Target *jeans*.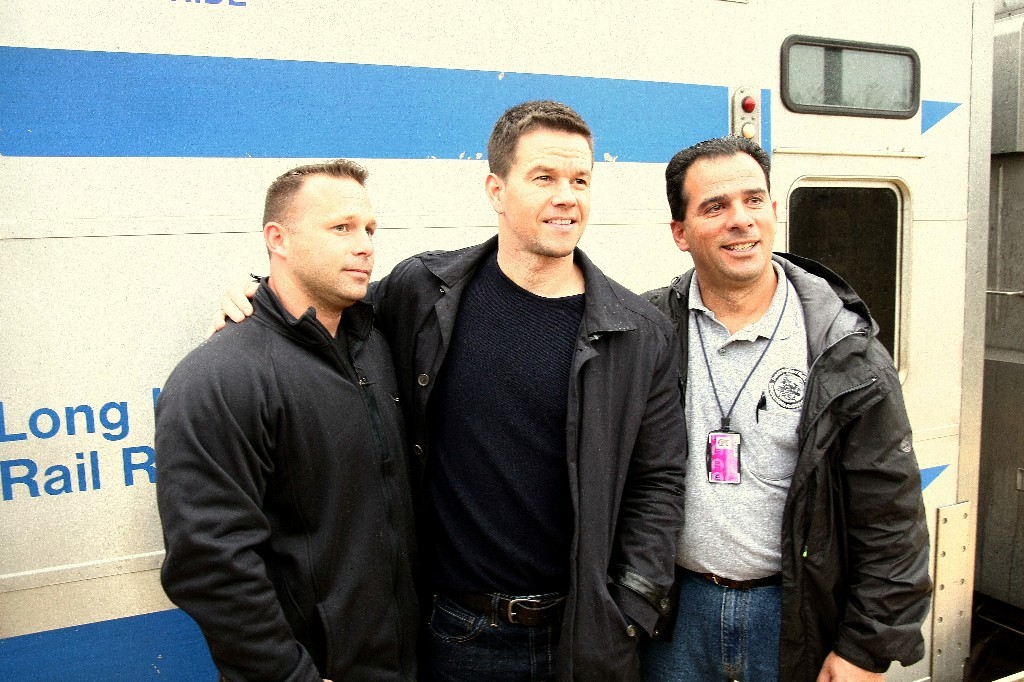
Target region: [647,568,780,678].
